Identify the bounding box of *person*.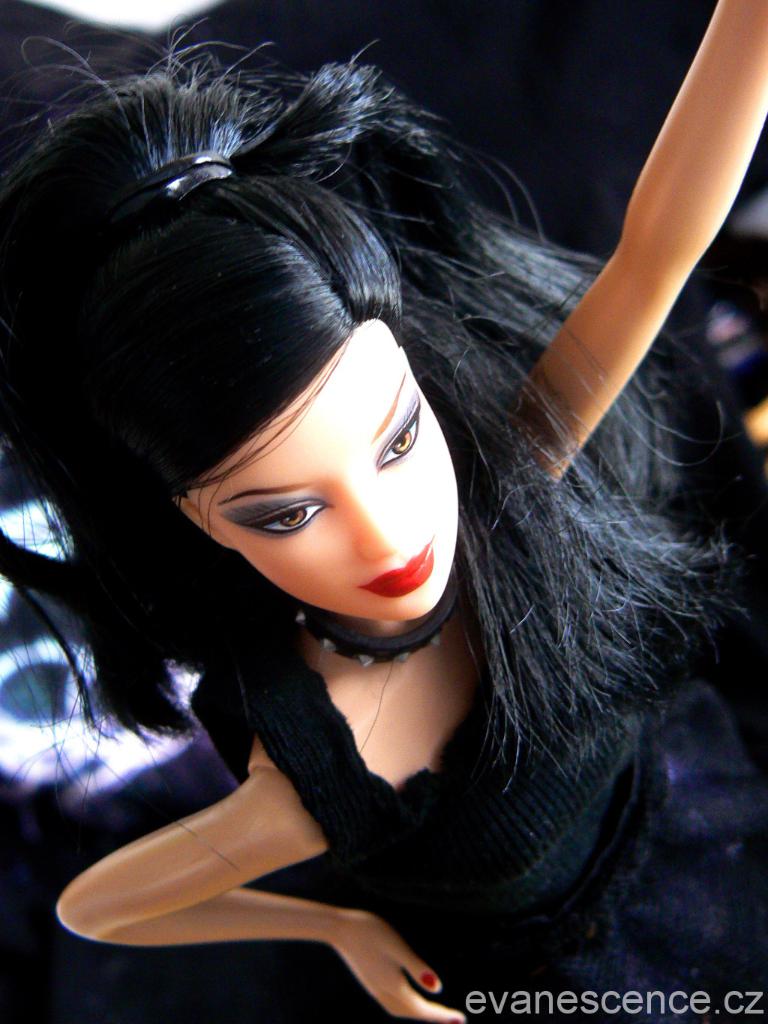
region(39, 17, 707, 1023).
